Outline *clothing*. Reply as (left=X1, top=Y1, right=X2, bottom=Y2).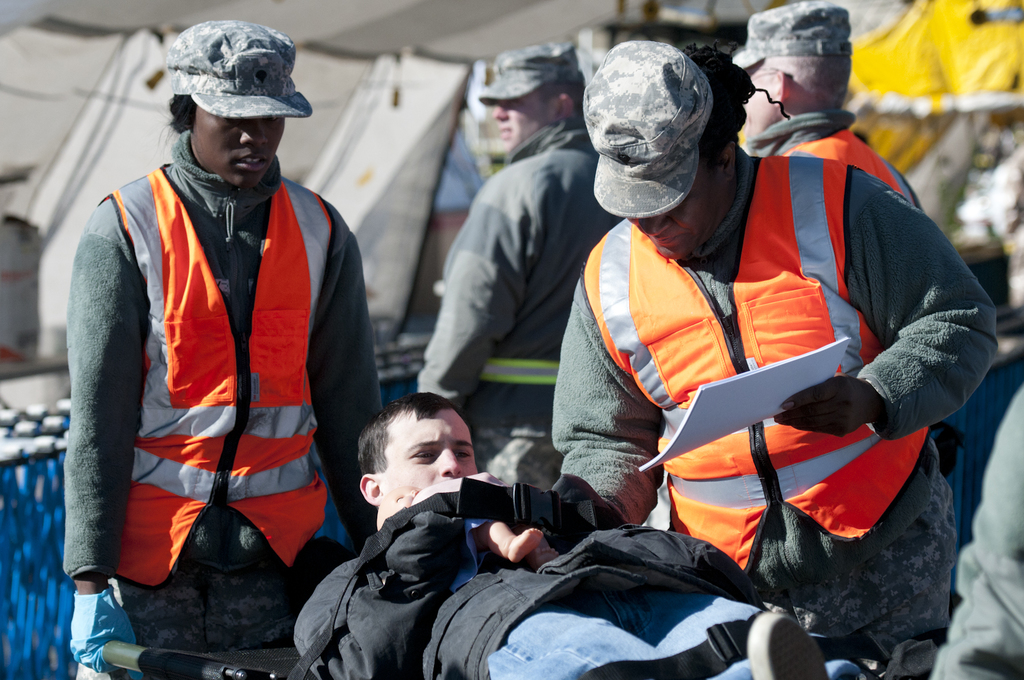
(left=63, top=129, right=383, bottom=679).
